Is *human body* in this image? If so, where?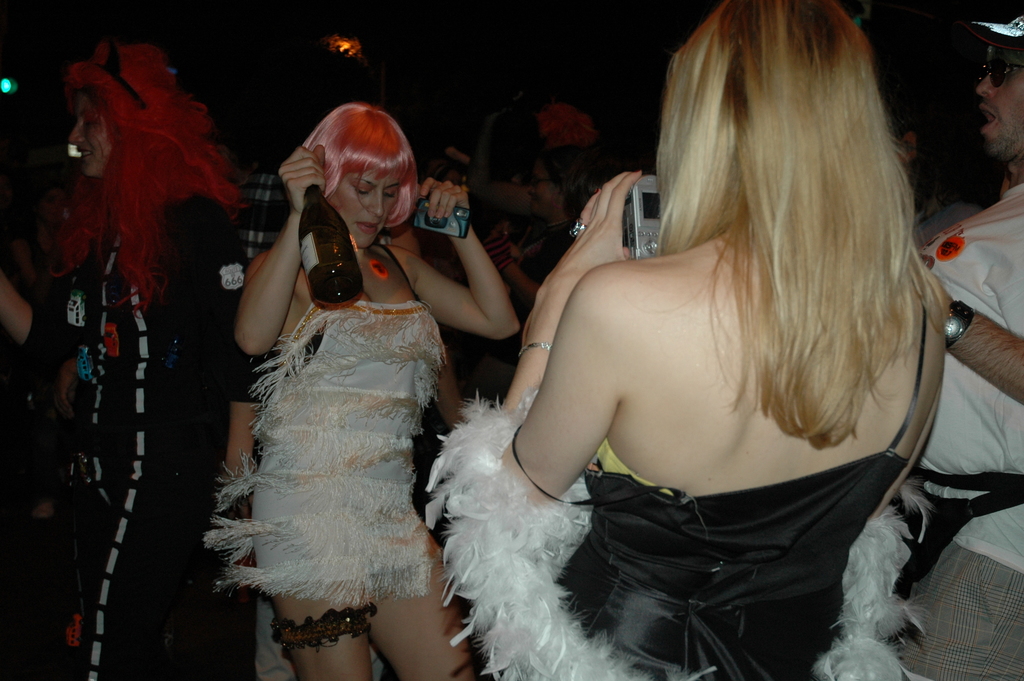
Yes, at l=911, t=180, r=1023, b=680.
